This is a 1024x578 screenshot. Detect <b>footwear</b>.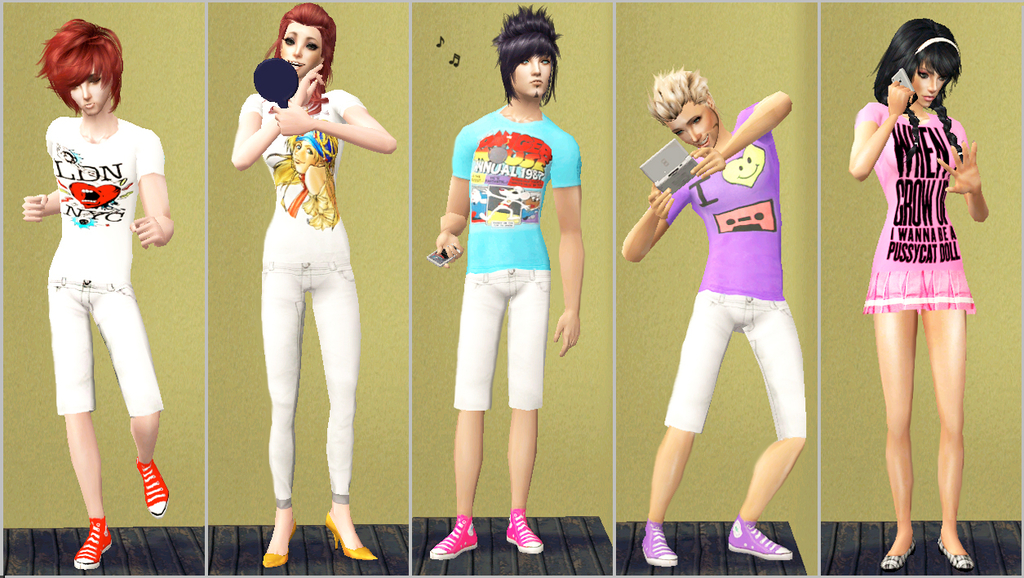
(x1=74, y1=516, x2=114, y2=569).
